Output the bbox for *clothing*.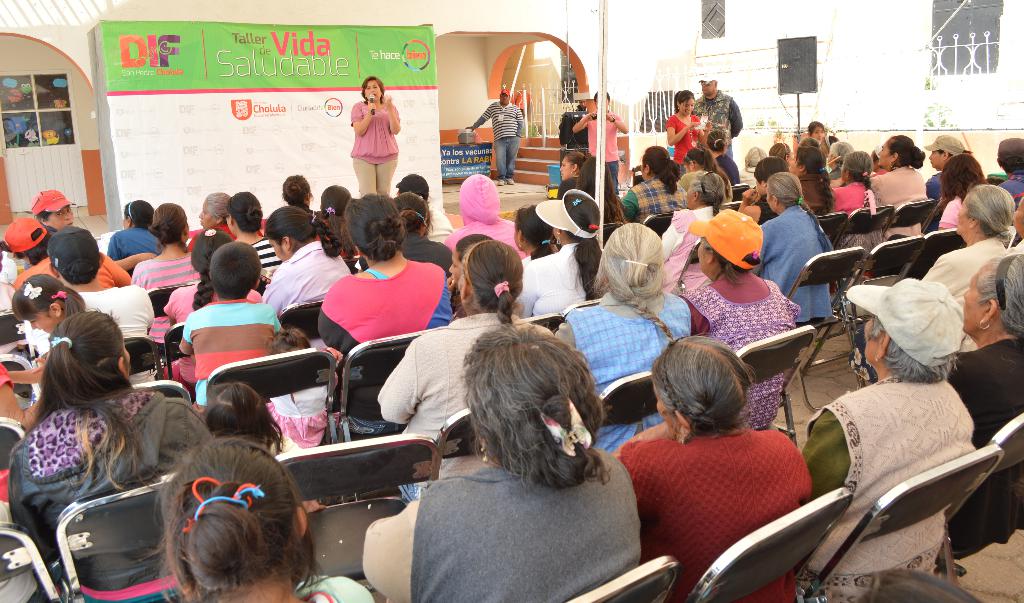
Rect(695, 92, 744, 151).
